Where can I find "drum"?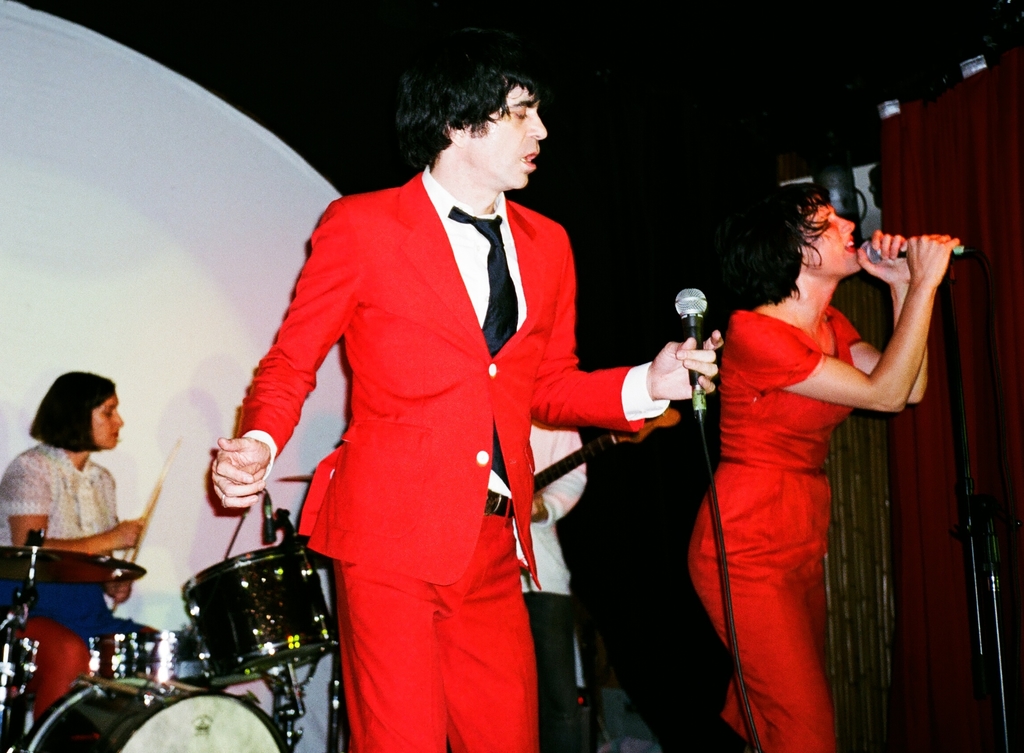
You can find it at bbox=(85, 631, 203, 680).
